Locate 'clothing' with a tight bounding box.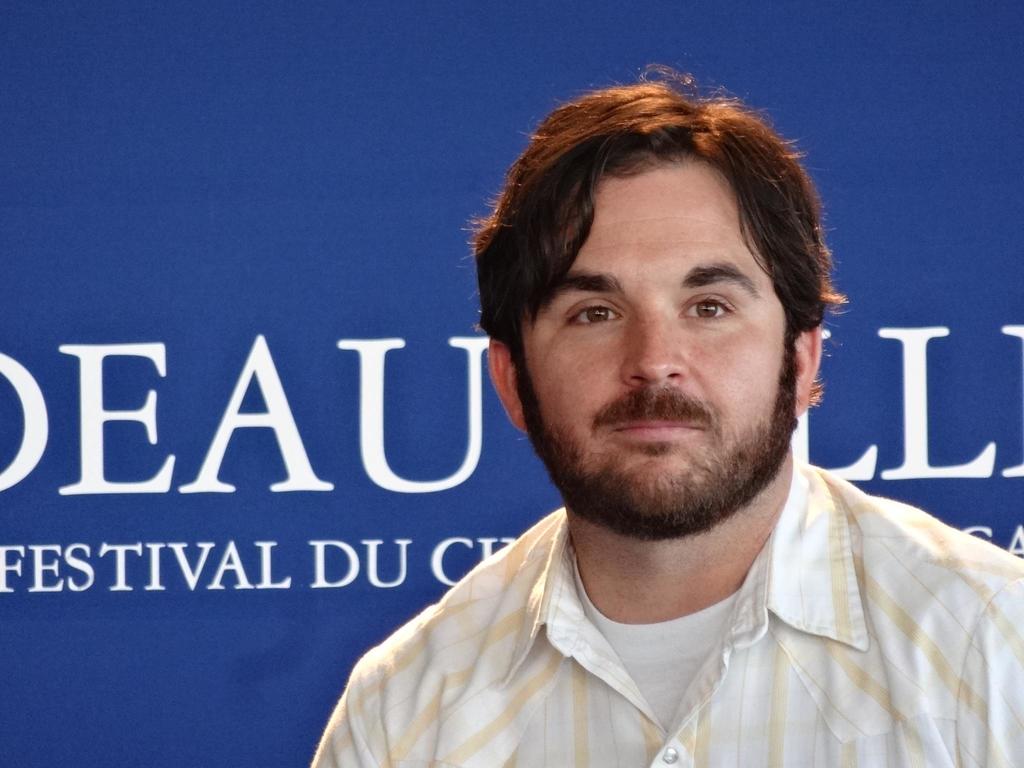
pyautogui.locateOnScreen(295, 461, 1023, 767).
